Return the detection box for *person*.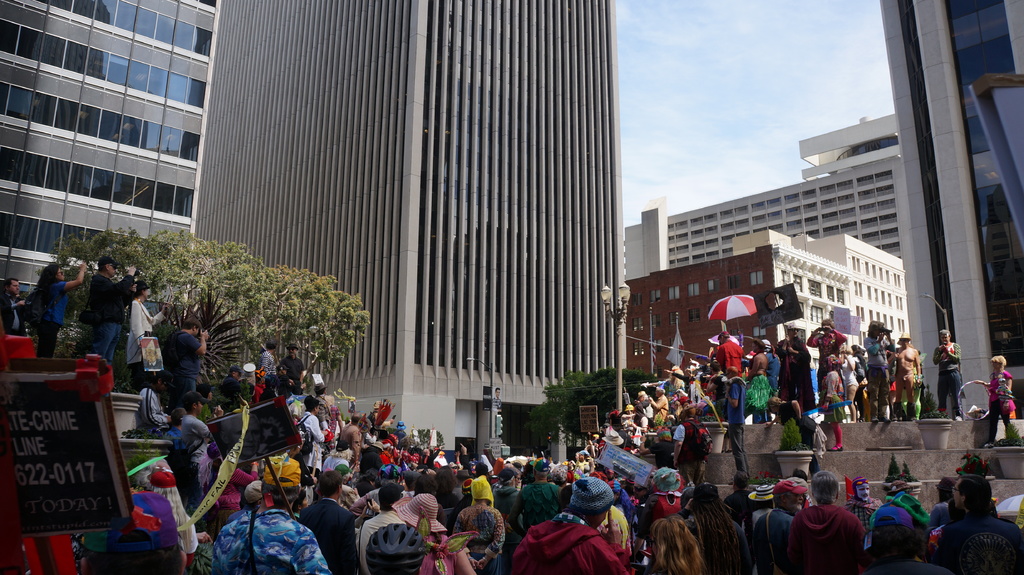
21:257:92:357.
